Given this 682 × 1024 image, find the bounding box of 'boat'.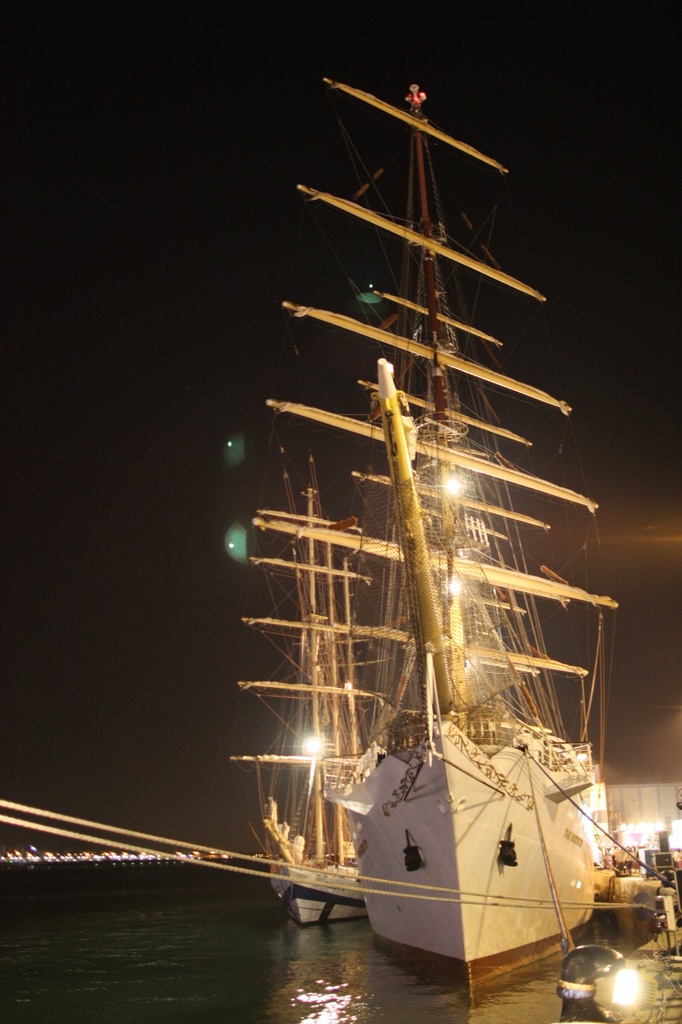
[x1=251, y1=436, x2=403, y2=933].
